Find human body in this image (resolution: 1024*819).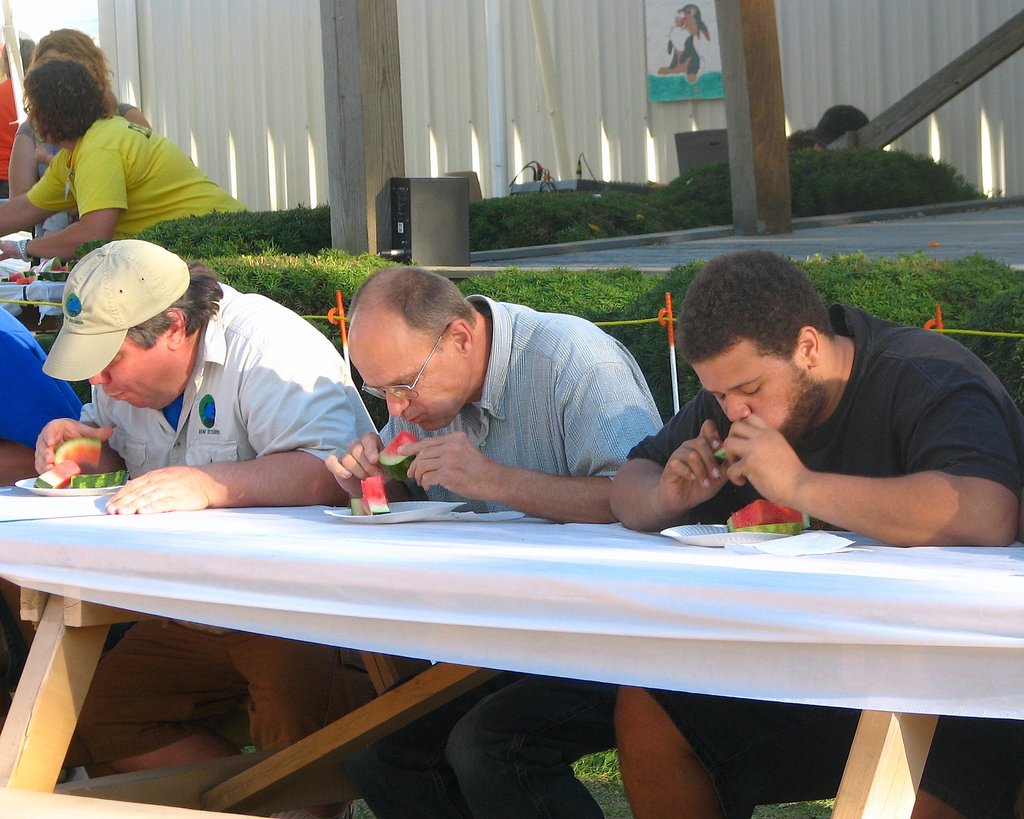
{"x1": 323, "y1": 262, "x2": 666, "y2": 818}.
